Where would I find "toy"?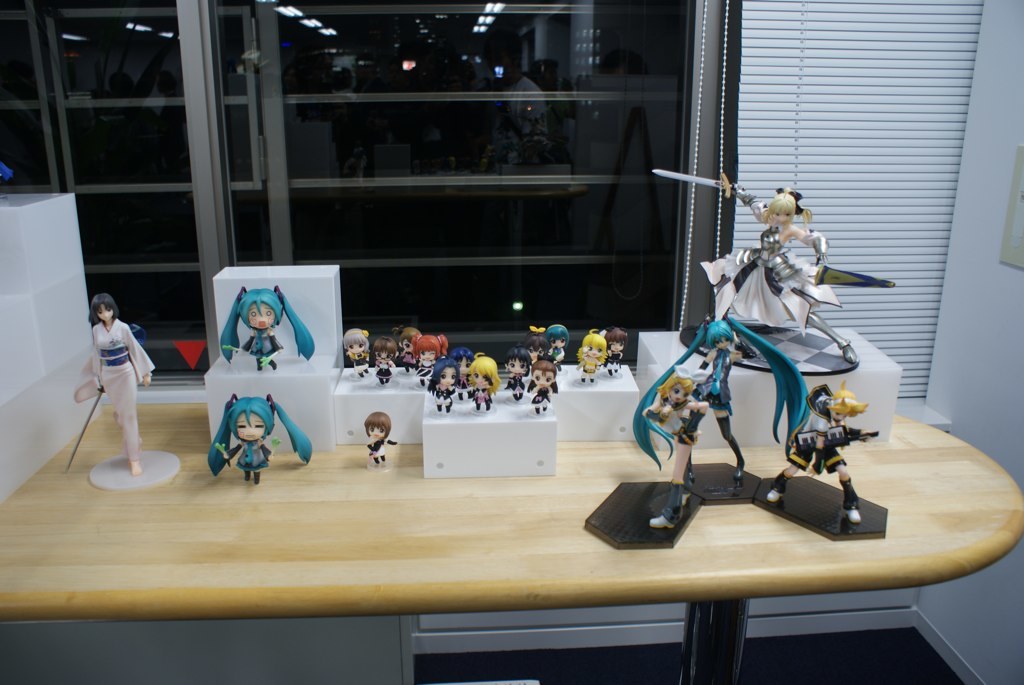
At [left=397, top=326, right=421, bottom=374].
